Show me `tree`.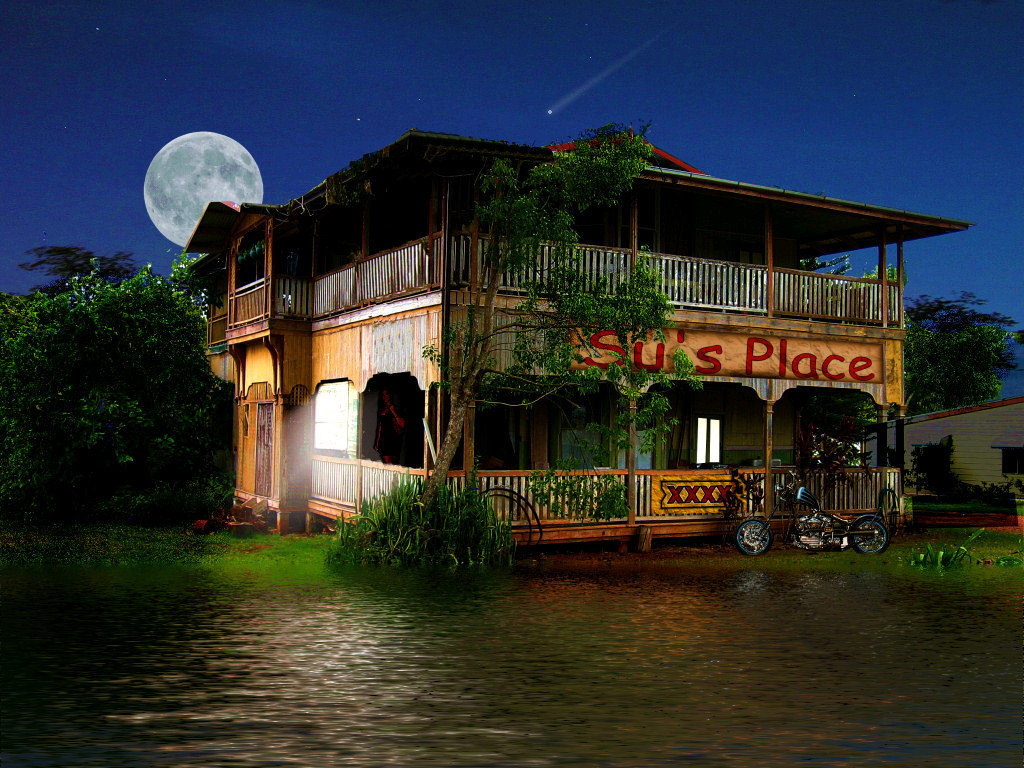
`tree` is here: detection(0, 249, 238, 533).
